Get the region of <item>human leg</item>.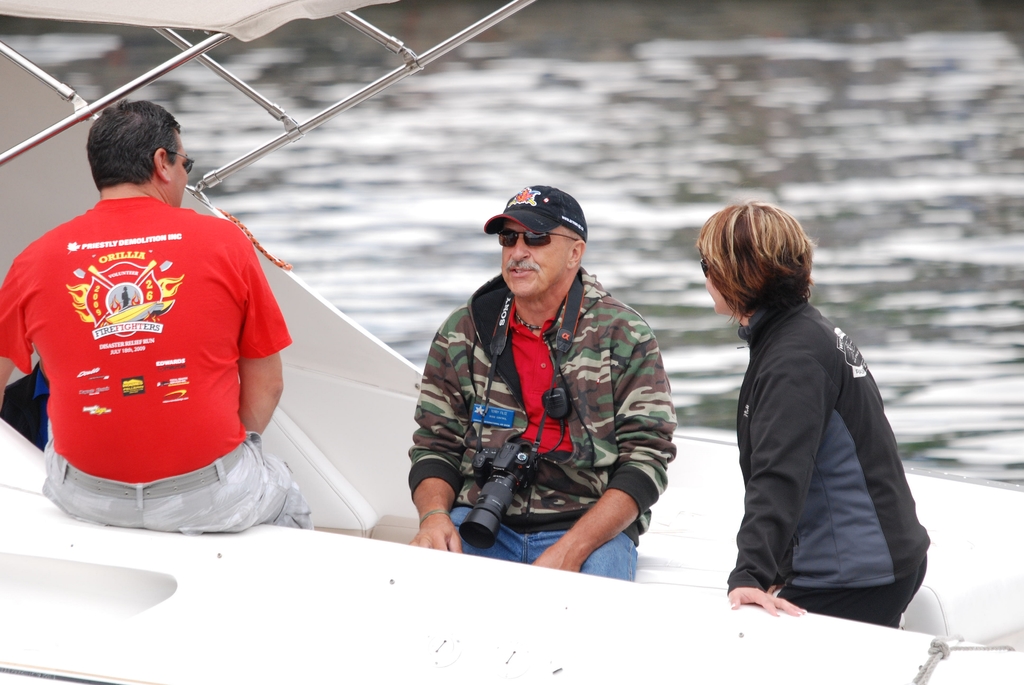
locate(528, 533, 636, 583).
